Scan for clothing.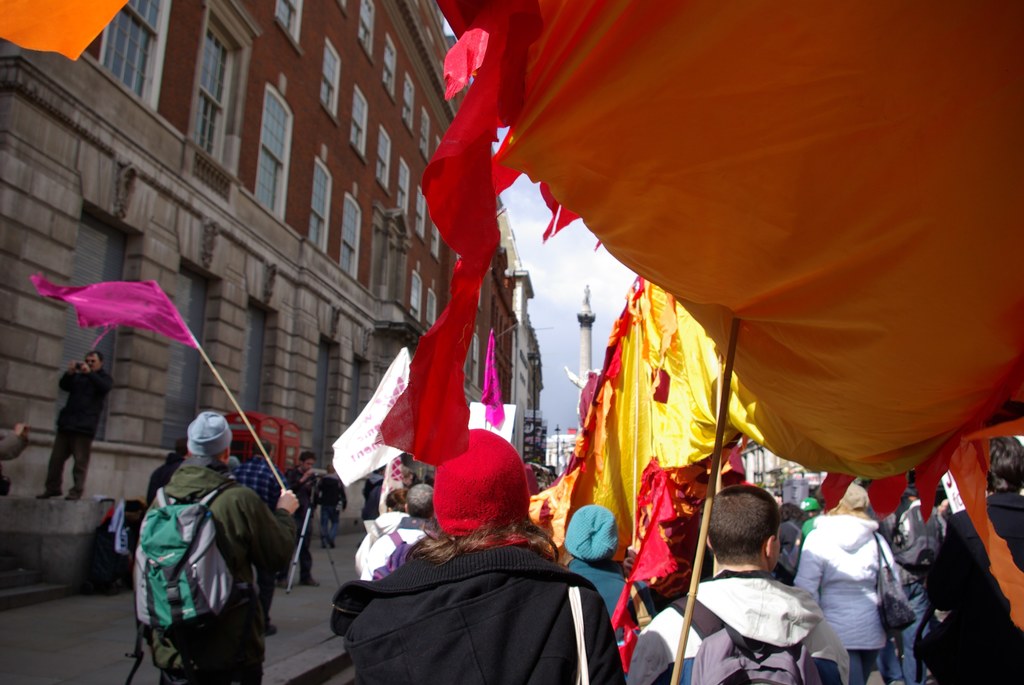
Scan result: [left=346, top=516, right=448, bottom=590].
